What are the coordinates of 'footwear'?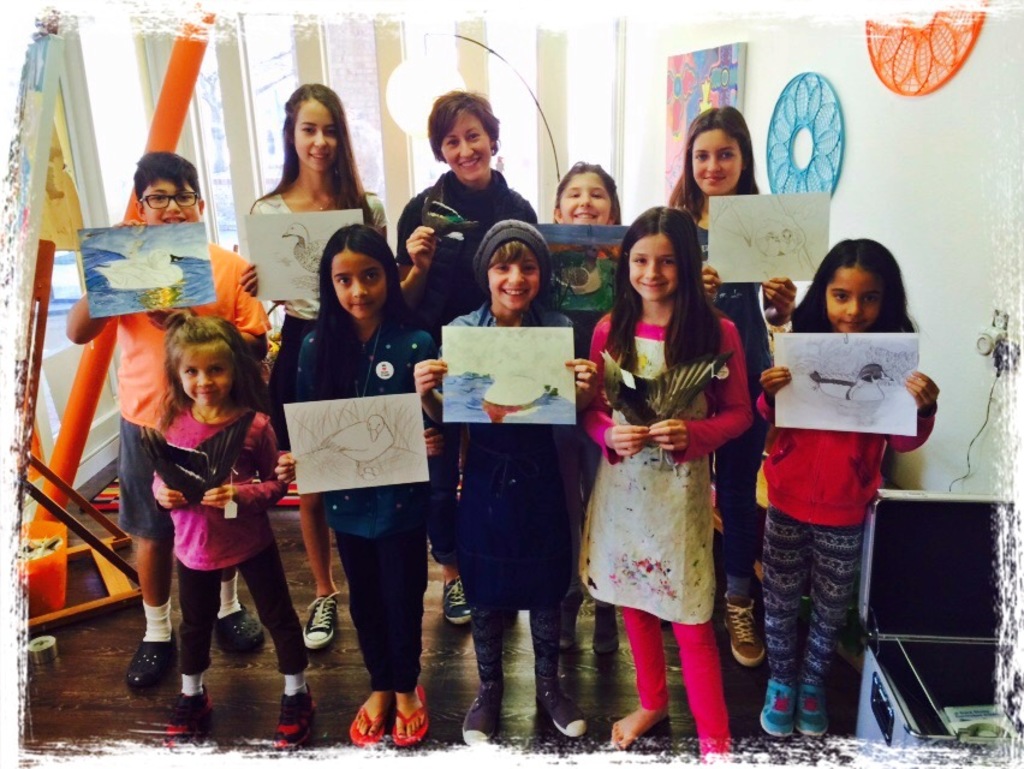
Rect(434, 576, 472, 624).
